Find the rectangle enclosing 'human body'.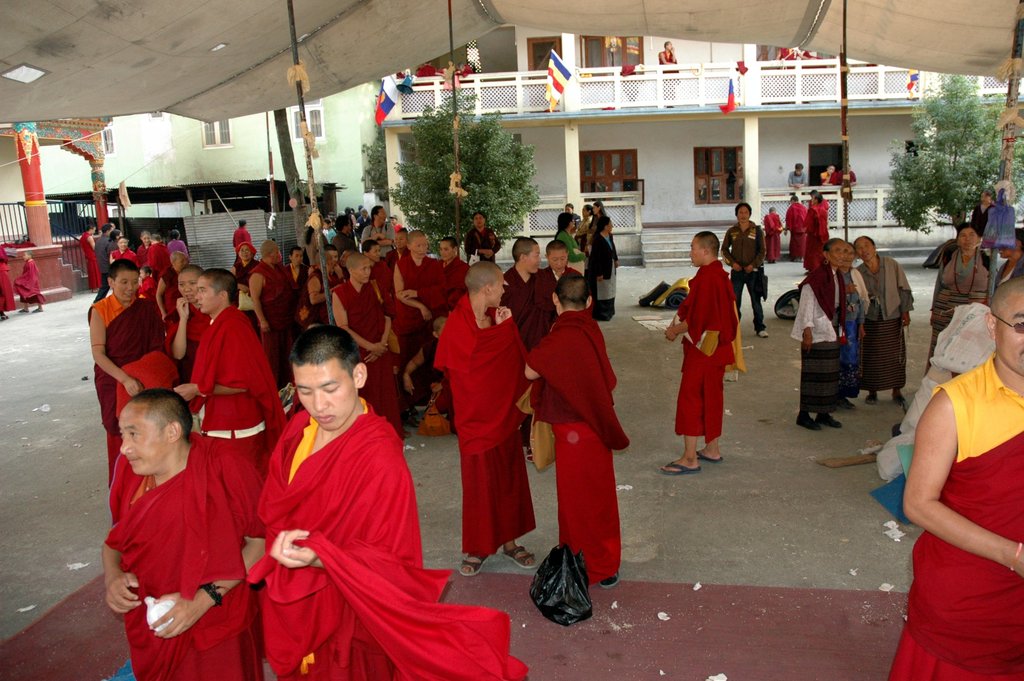
bbox=(808, 183, 834, 262).
